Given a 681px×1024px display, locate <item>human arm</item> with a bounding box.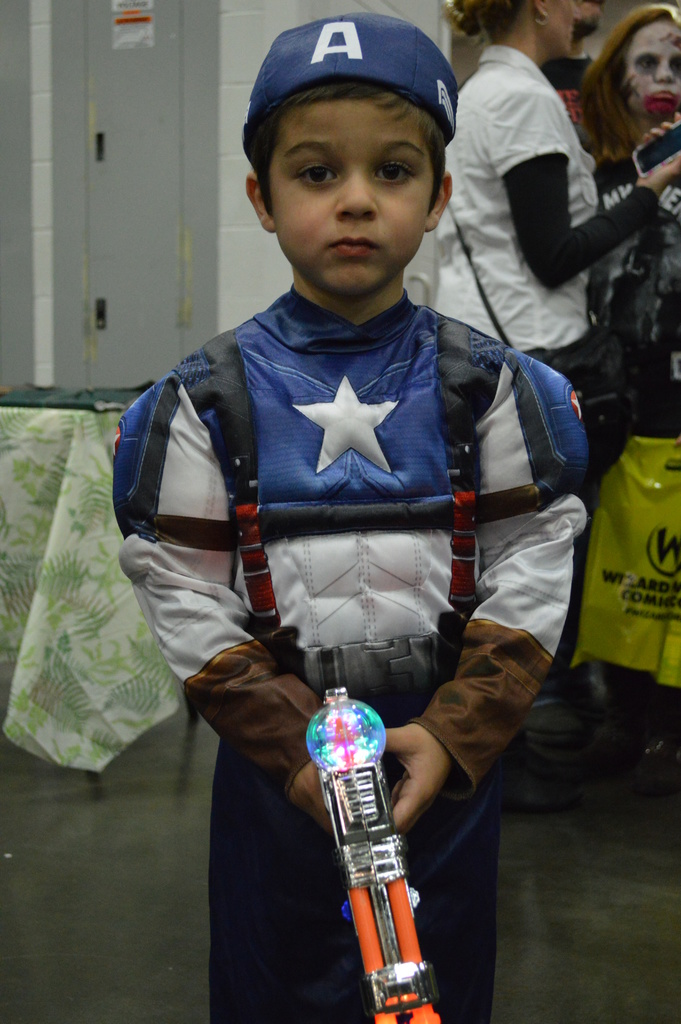
Located: bbox(480, 83, 680, 287).
